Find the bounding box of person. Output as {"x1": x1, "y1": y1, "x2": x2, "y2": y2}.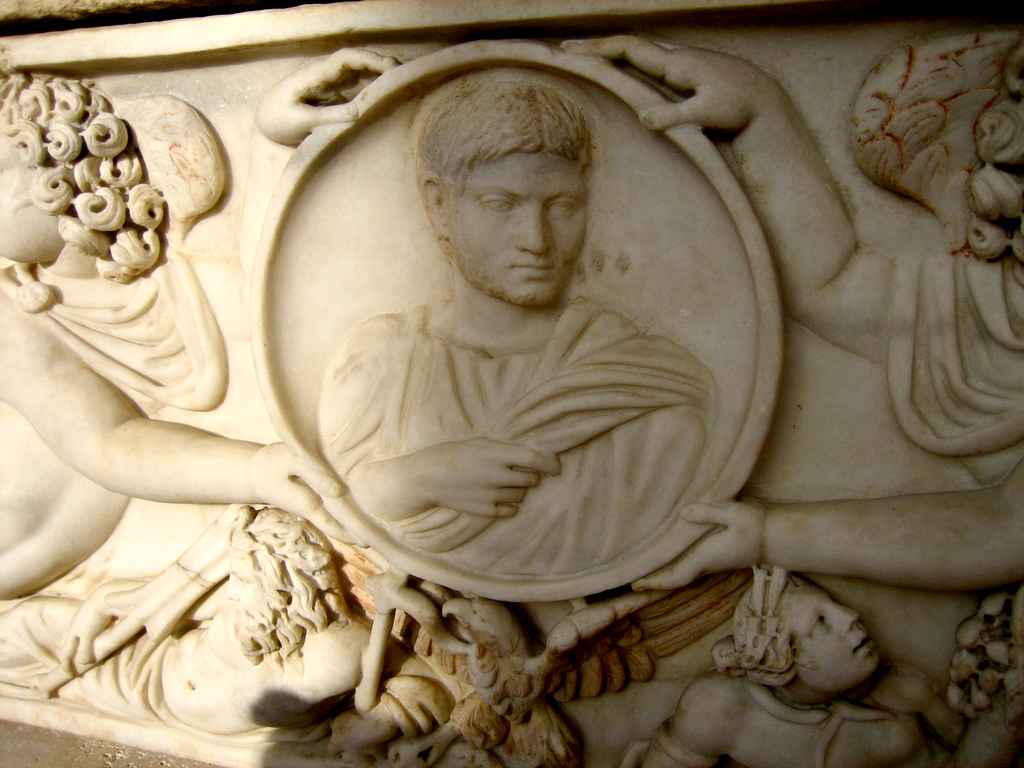
{"x1": 0, "y1": 48, "x2": 403, "y2": 596}.
